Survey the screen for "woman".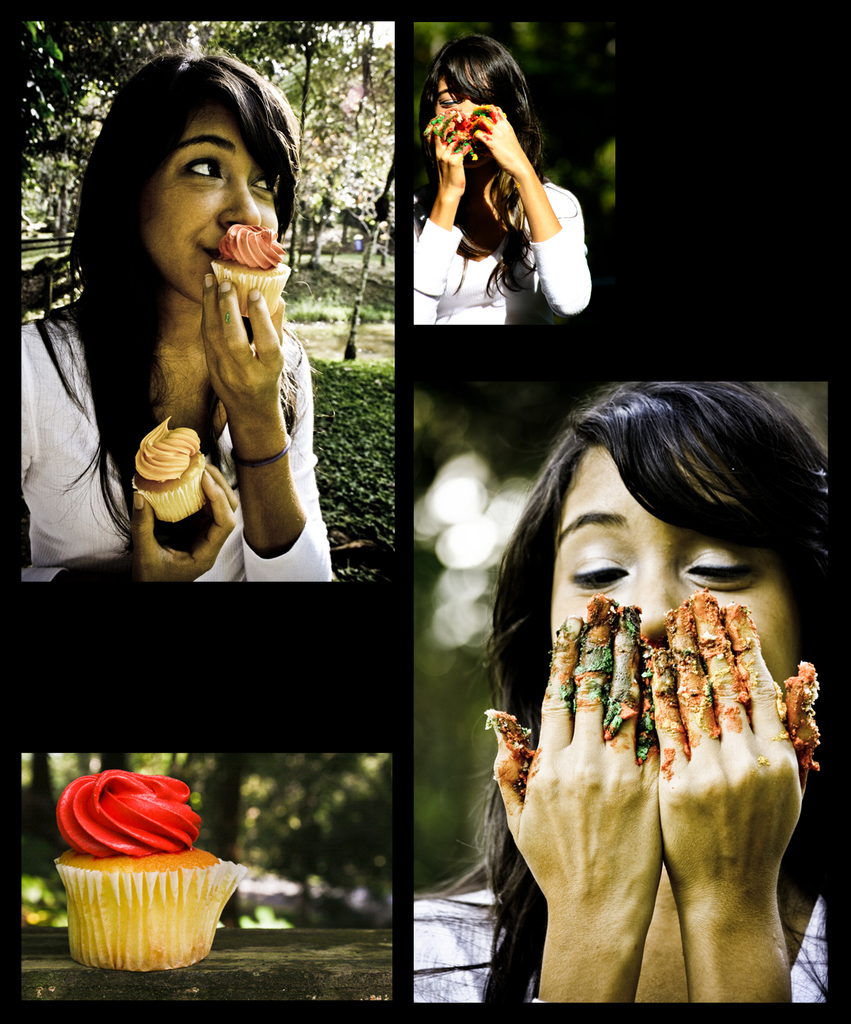
Survey found: rect(414, 378, 834, 1004).
